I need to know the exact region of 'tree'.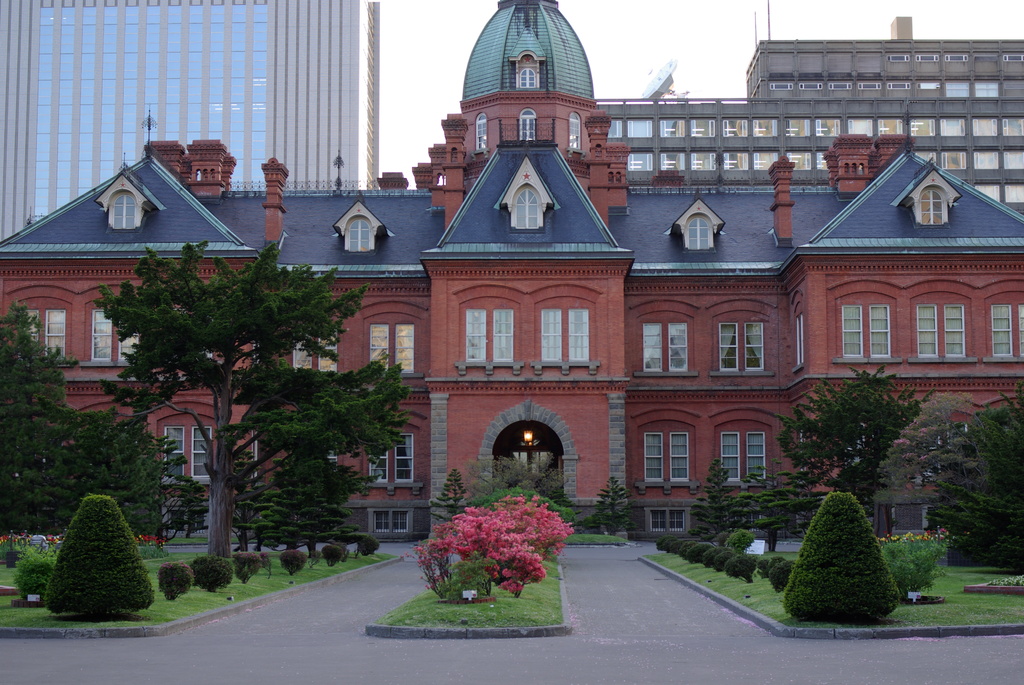
Region: <box>776,488,907,623</box>.
